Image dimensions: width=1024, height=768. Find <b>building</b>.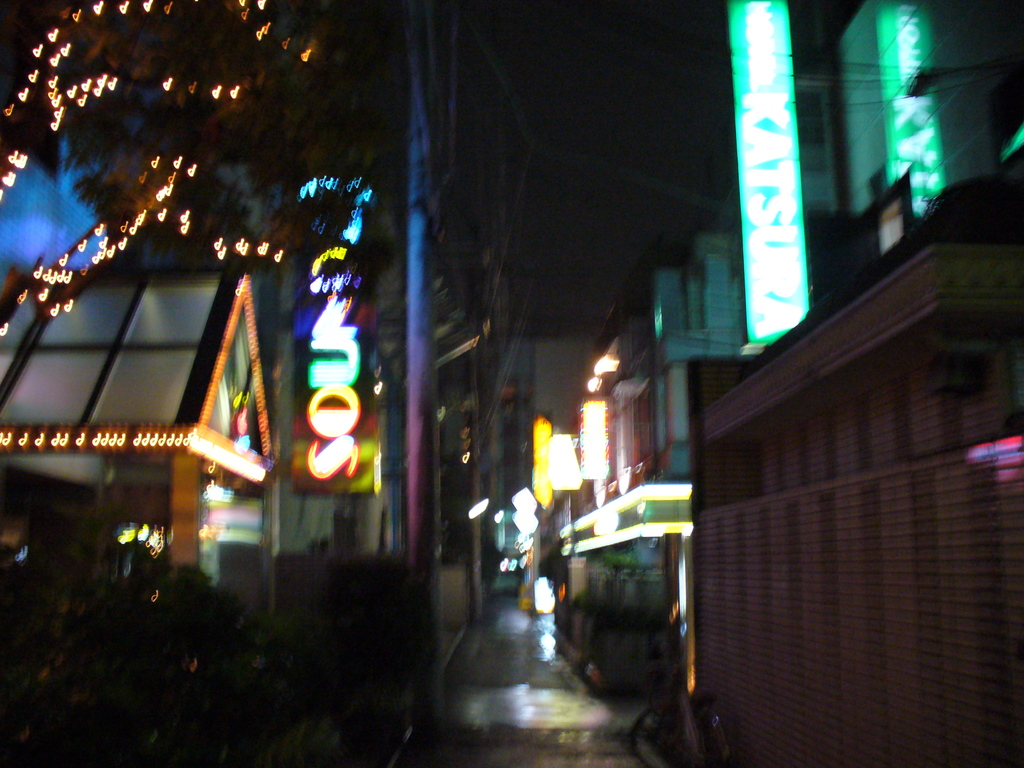
{"left": 687, "top": 167, "right": 1023, "bottom": 767}.
